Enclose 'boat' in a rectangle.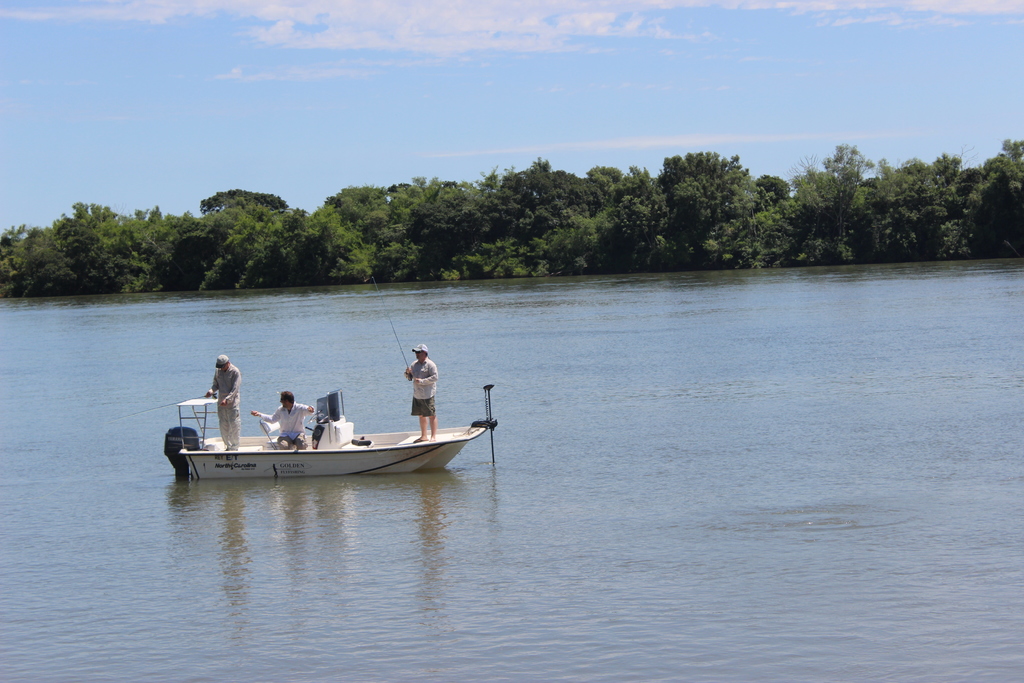
[158,379,502,482].
